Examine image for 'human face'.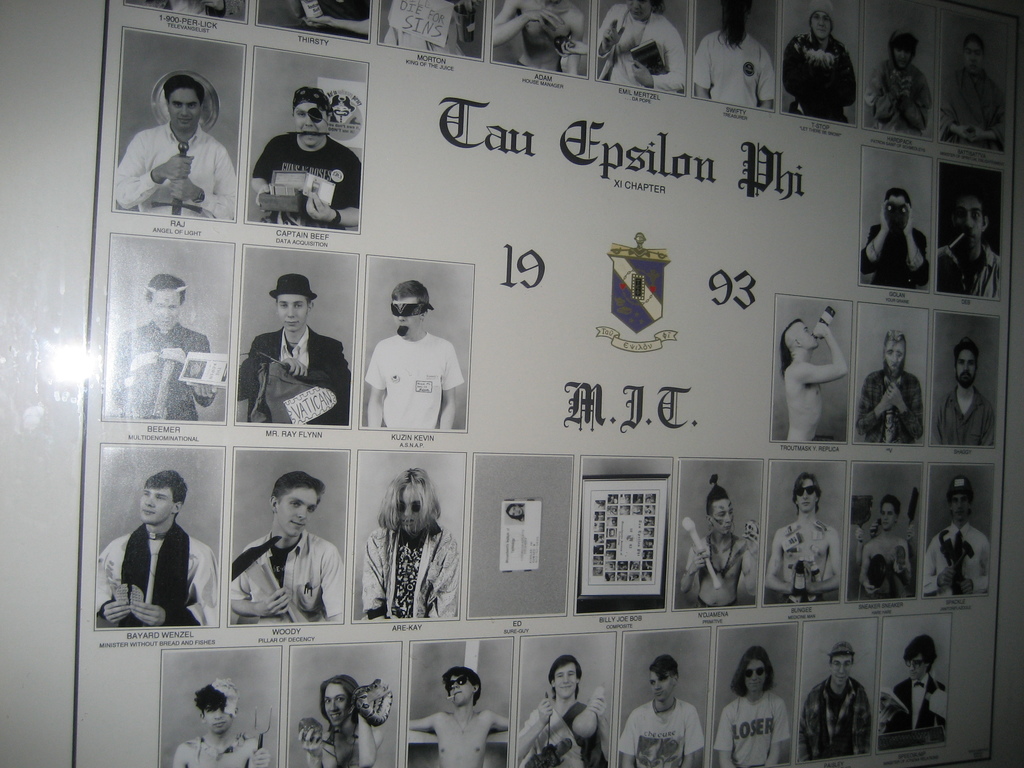
Examination result: {"x1": 292, "y1": 104, "x2": 325, "y2": 150}.
